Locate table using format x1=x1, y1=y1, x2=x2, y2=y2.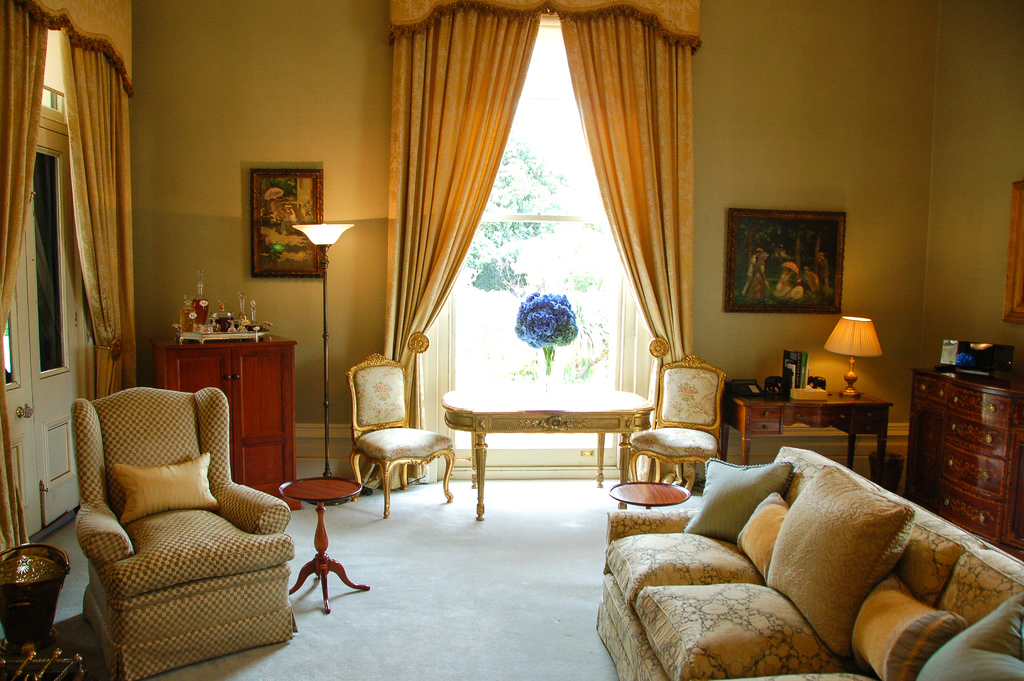
x1=443, y1=392, x2=655, y2=523.
